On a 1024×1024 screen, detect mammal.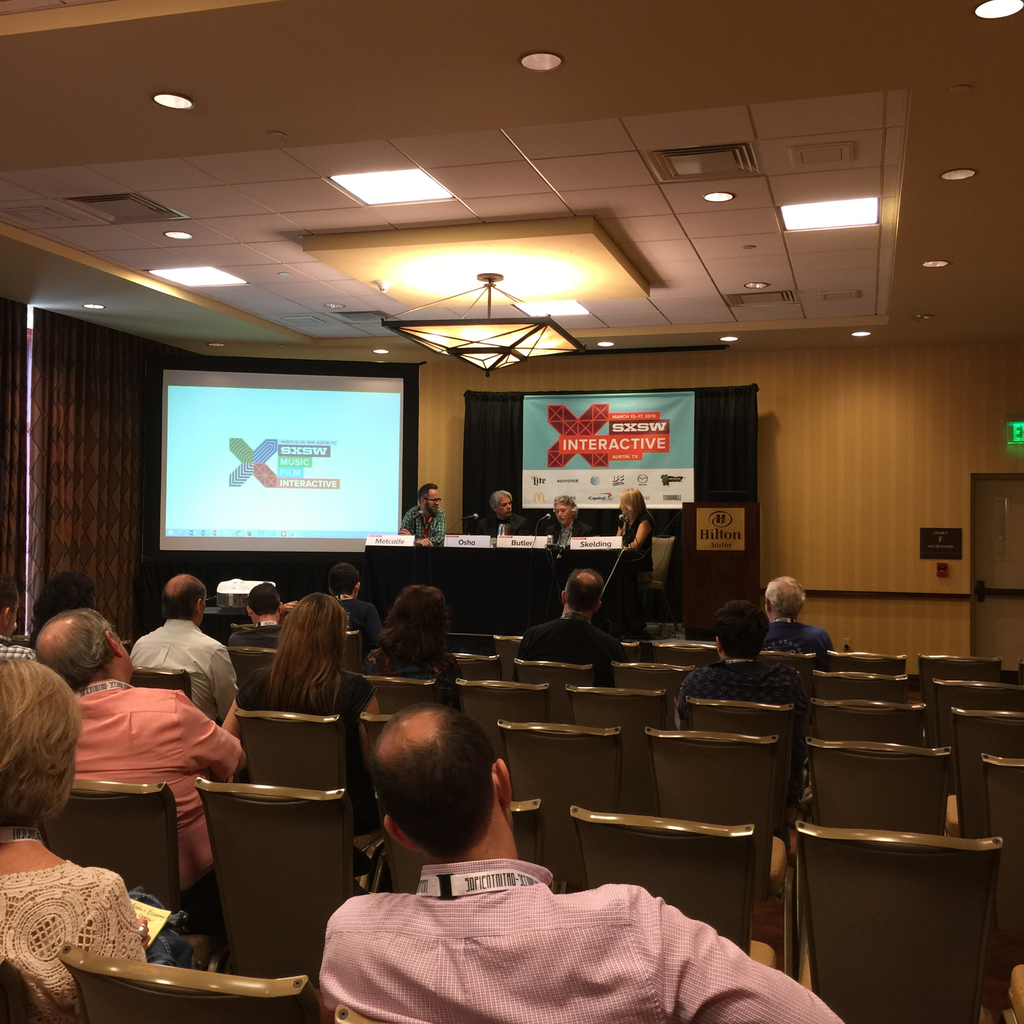
bbox=[615, 486, 653, 583].
